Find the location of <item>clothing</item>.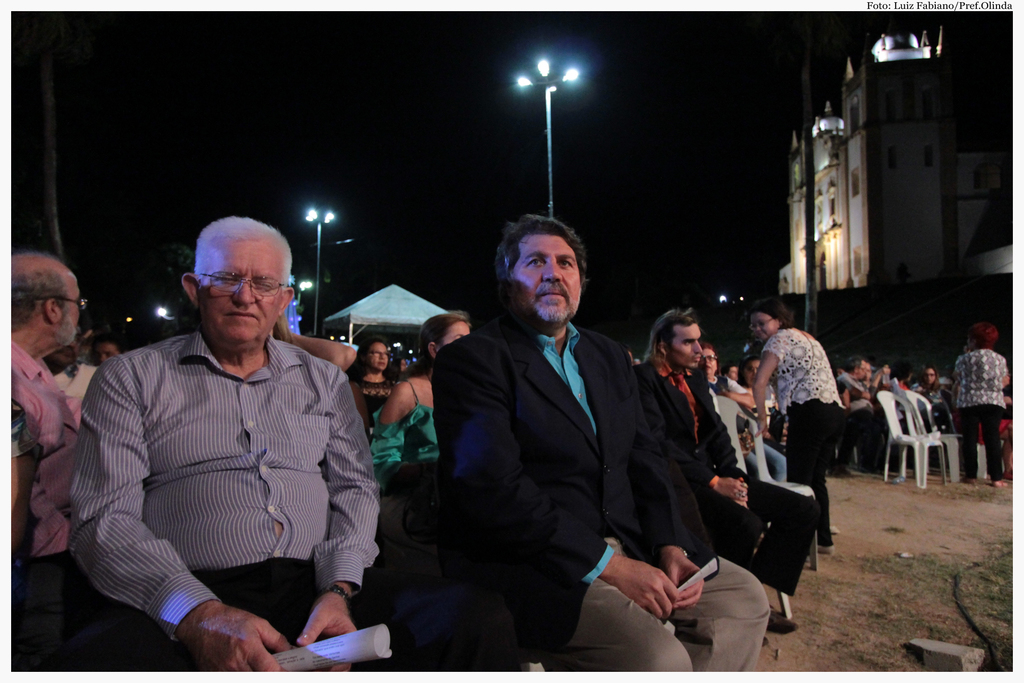
Location: bbox=[52, 358, 97, 399].
